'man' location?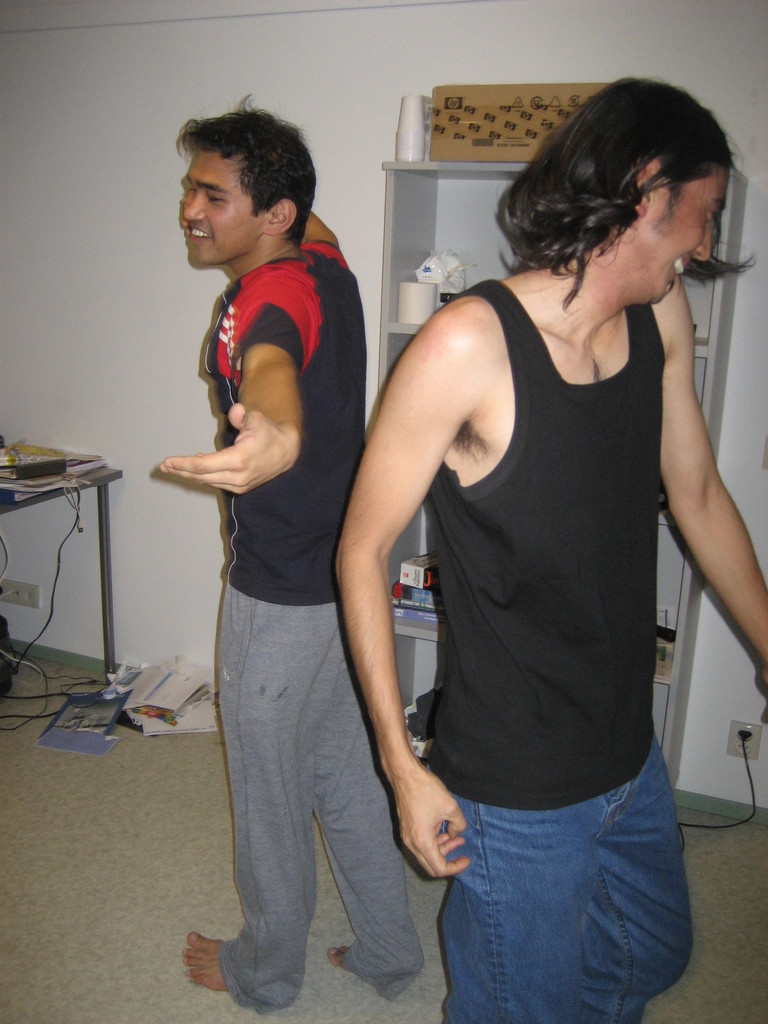
BBox(166, 74, 408, 999)
